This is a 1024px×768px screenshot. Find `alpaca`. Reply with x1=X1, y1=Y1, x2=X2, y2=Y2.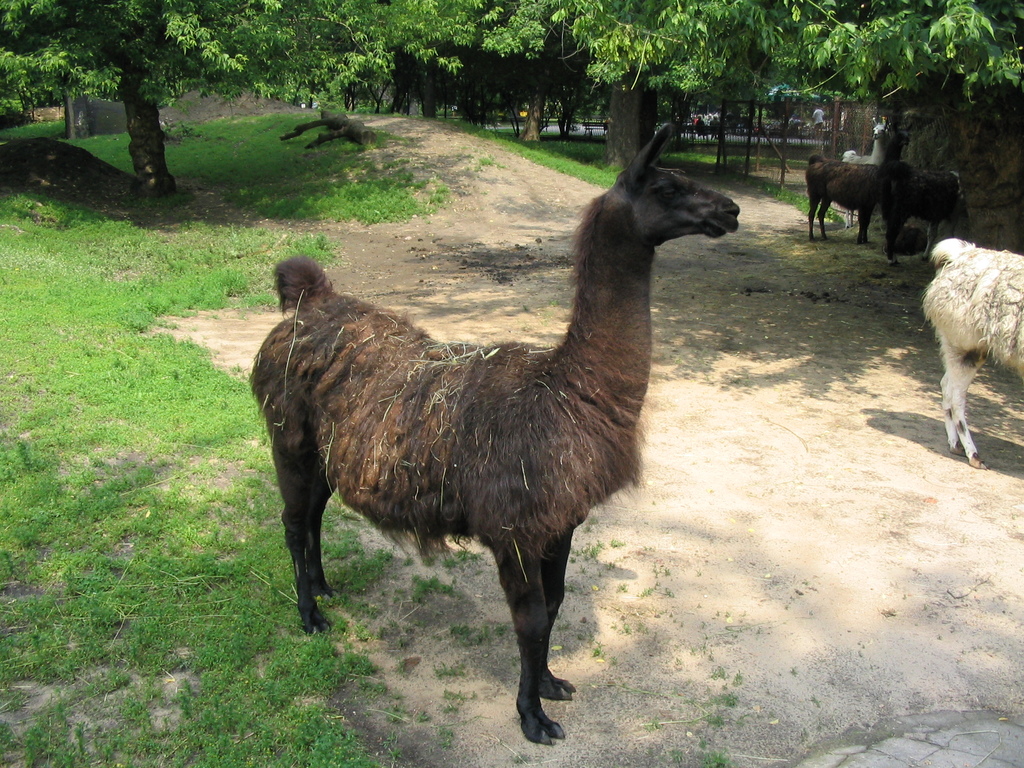
x1=250, y1=122, x2=745, y2=747.
